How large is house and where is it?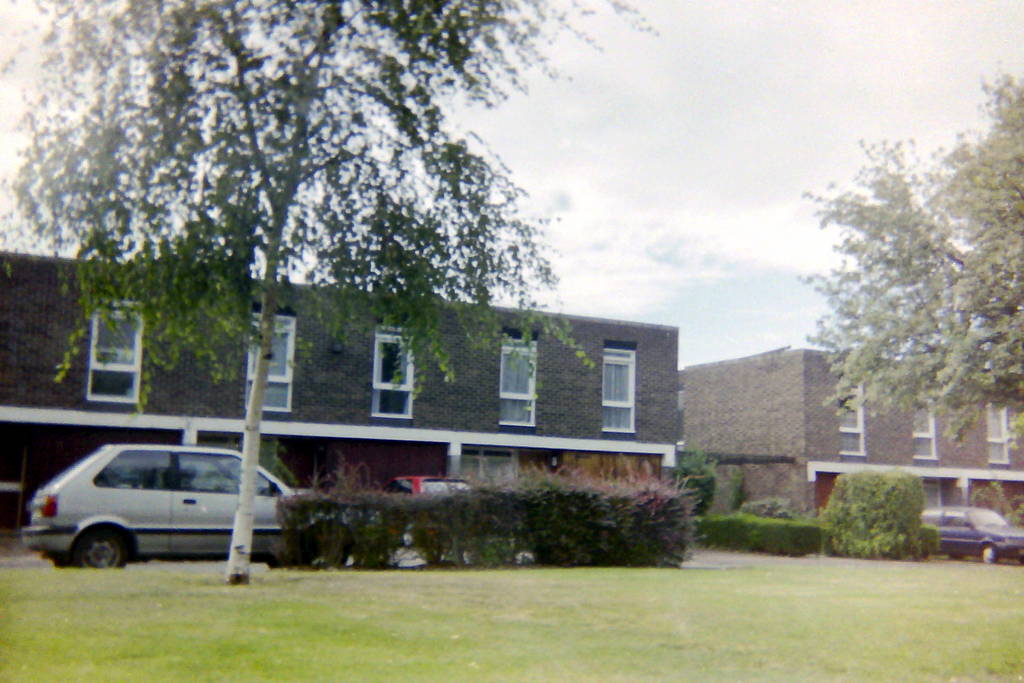
Bounding box: l=680, t=348, r=1023, b=557.
